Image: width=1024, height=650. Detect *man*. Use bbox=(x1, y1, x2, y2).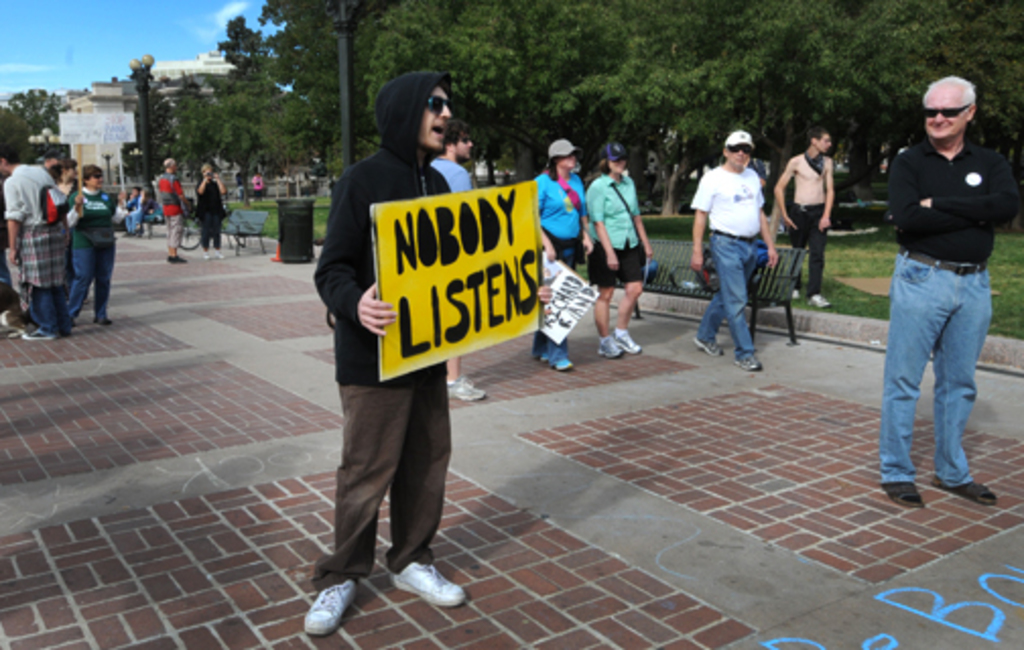
bbox=(876, 77, 1004, 518).
